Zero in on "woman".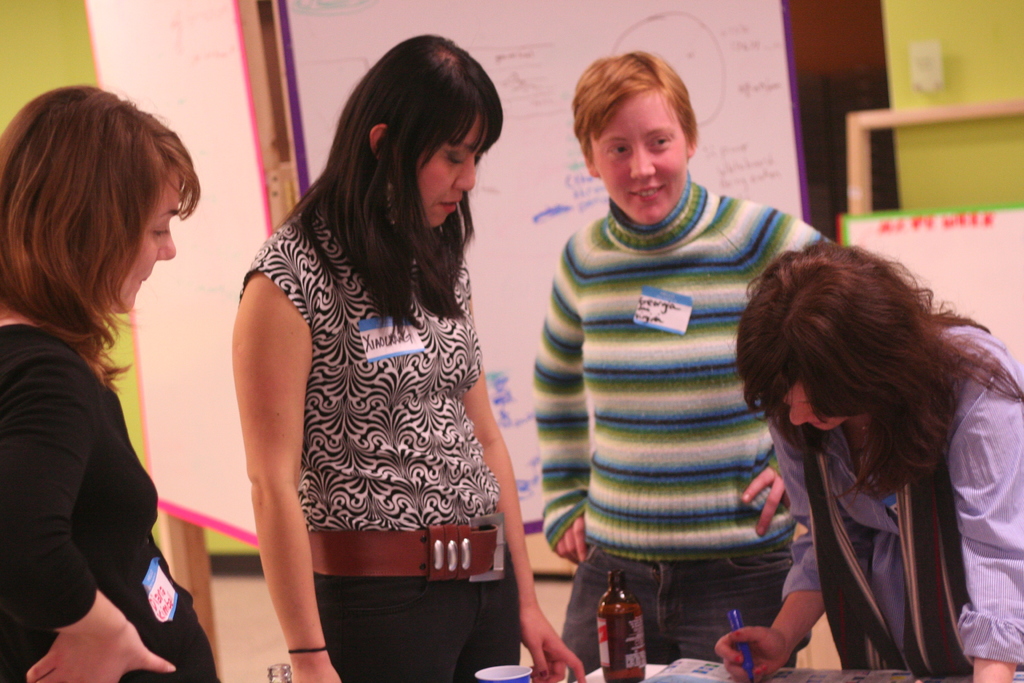
Zeroed in: [left=231, top=38, right=589, bottom=682].
